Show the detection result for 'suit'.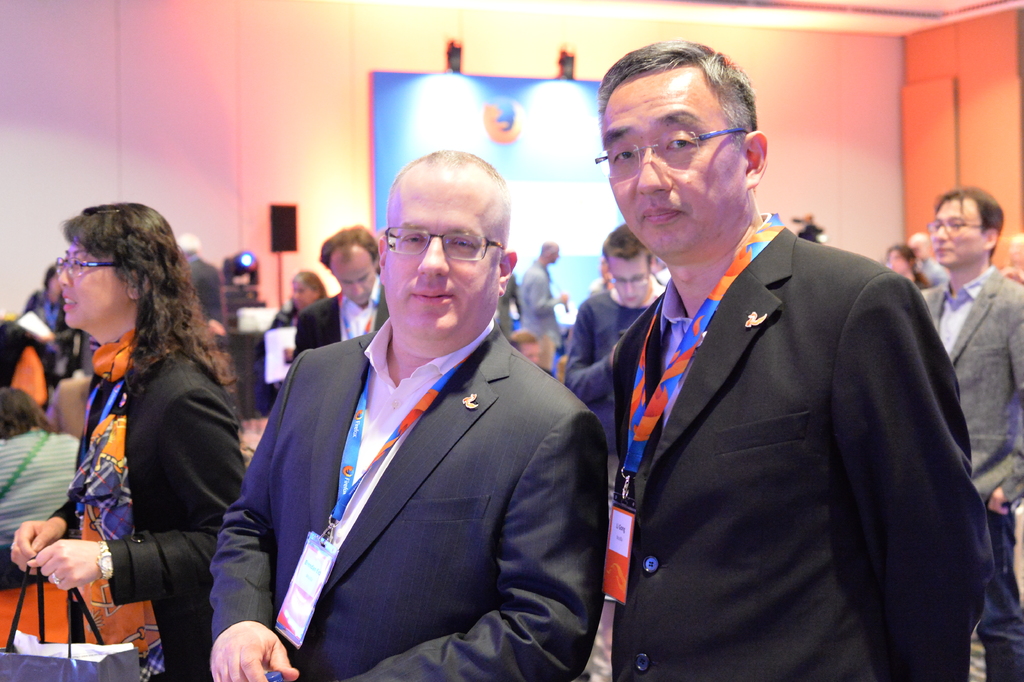
locate(578, 139, 976, 671).
